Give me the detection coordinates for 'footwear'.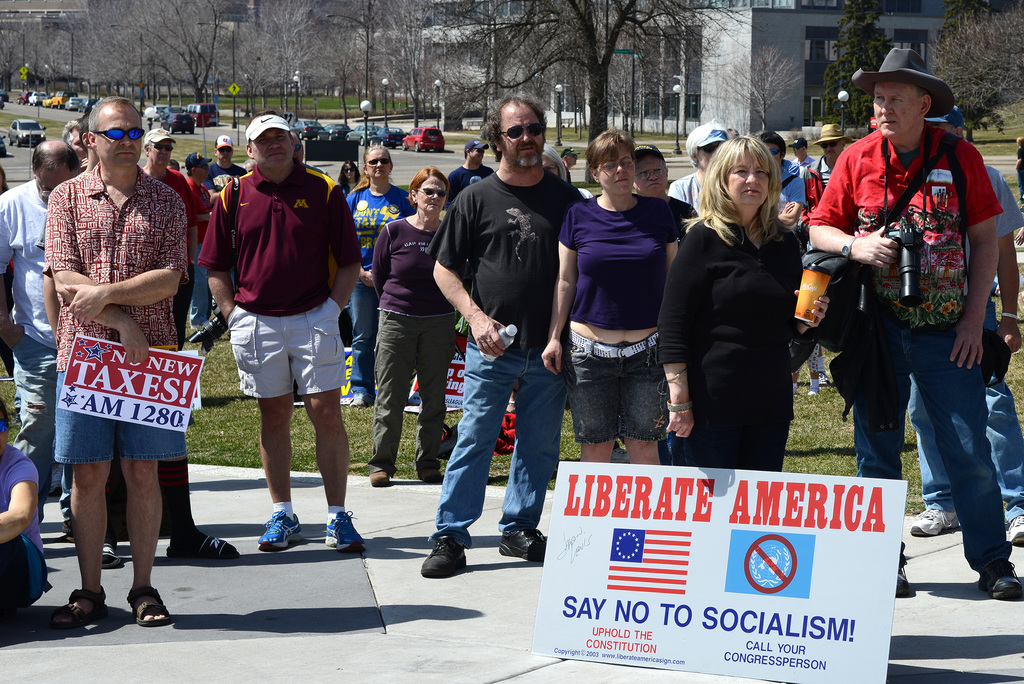
region(253, 507, 304, 549).
